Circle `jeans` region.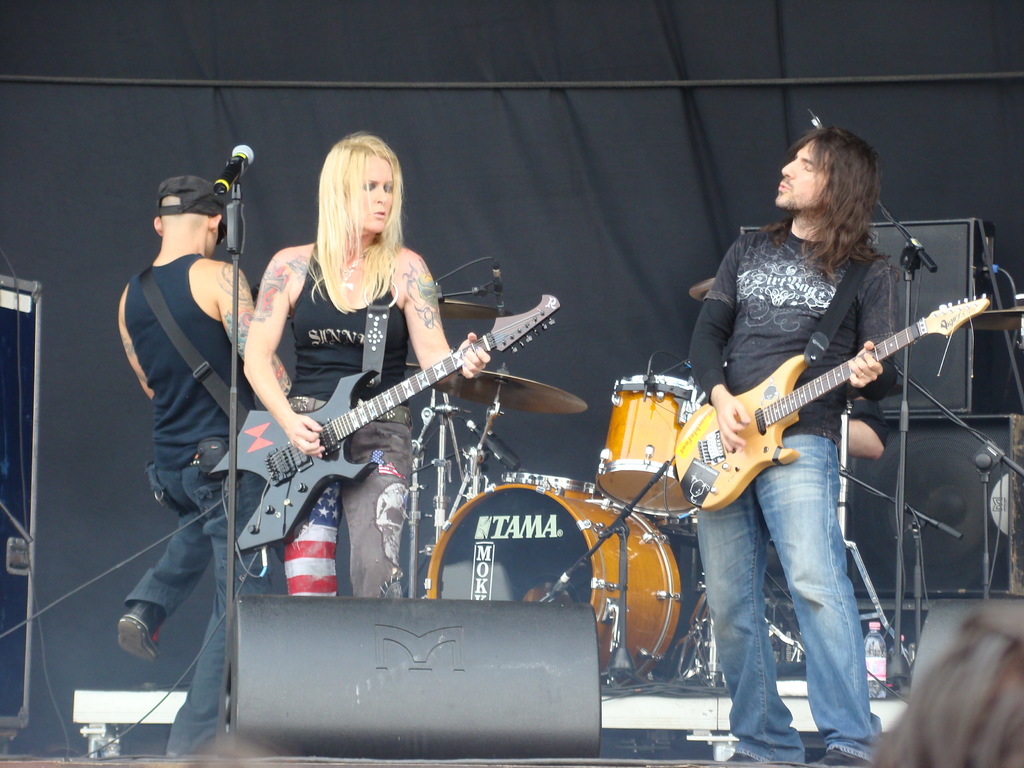
Region: bbox=[694, 435, 883, 762].
